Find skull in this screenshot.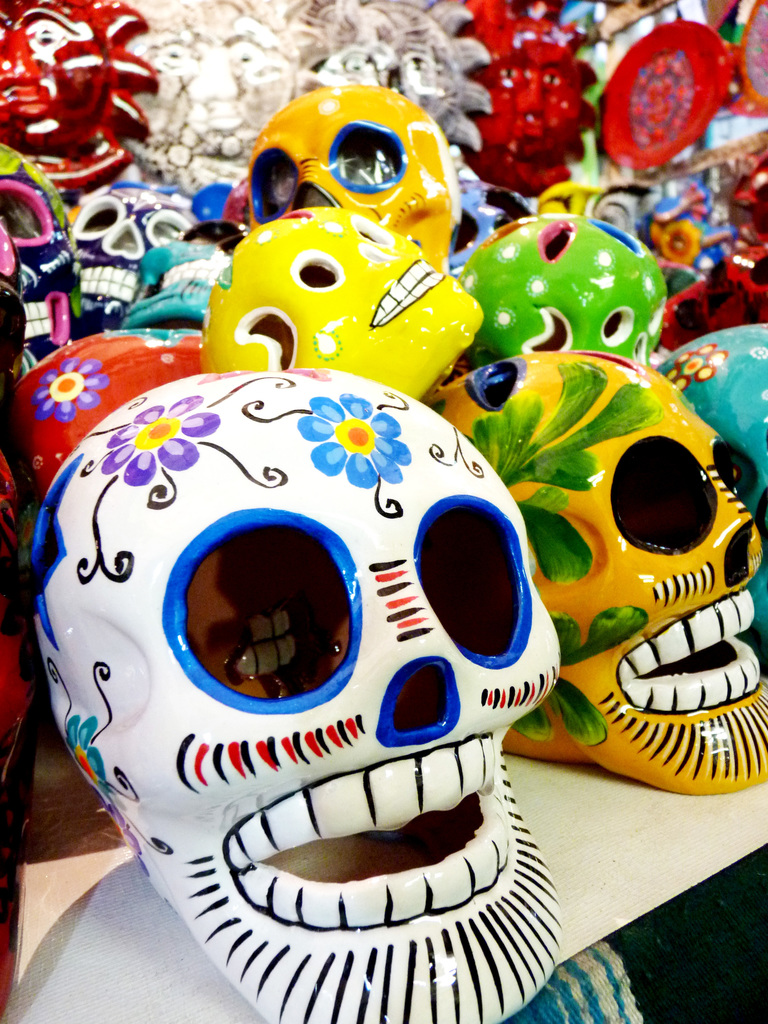
The bounding box for skull is l=28, t=370, r=561, b=1023.
